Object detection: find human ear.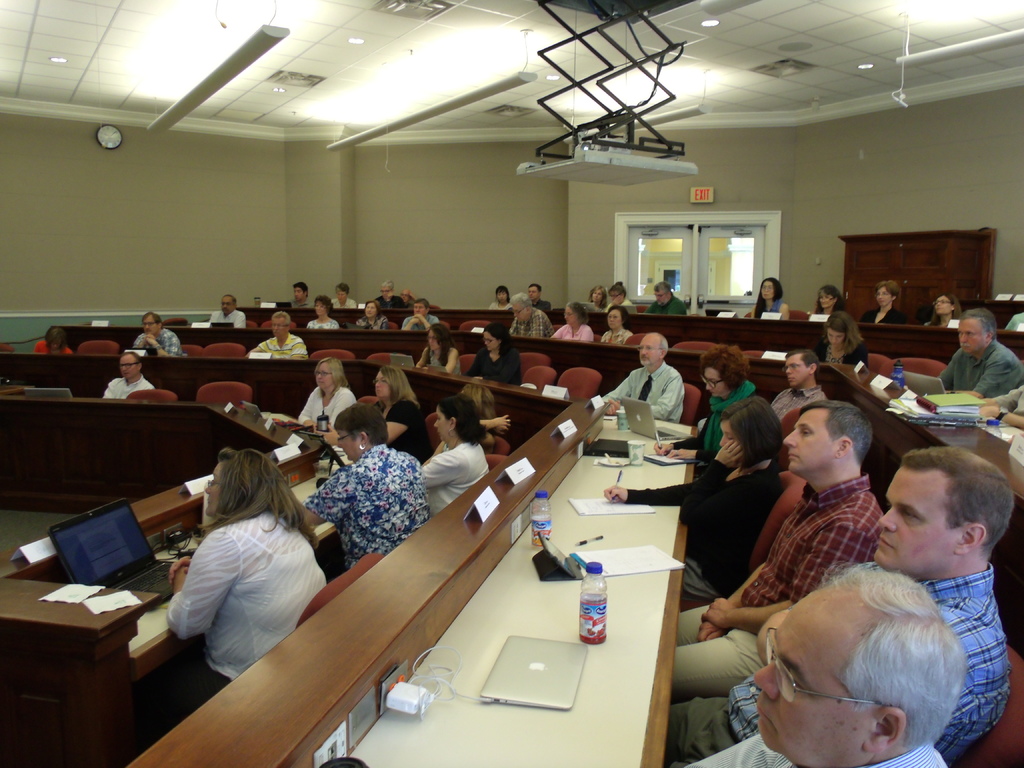
region(836, 436, 849, 458).
